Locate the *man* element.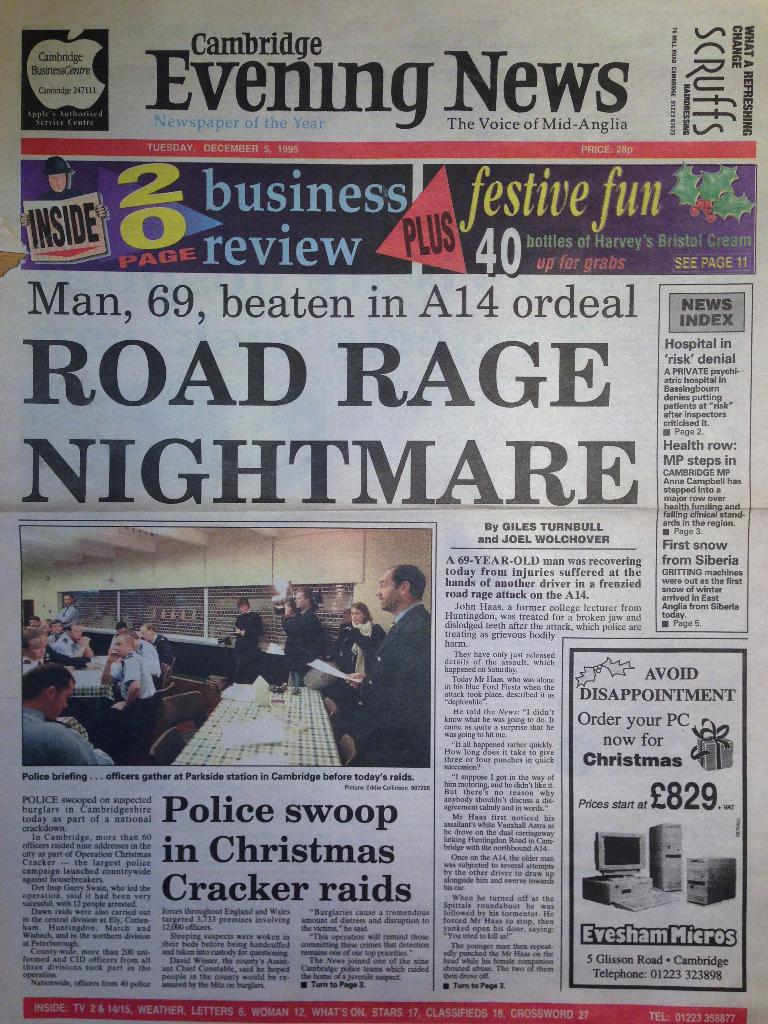
Element bbox: [28, 615, 42, 629].
